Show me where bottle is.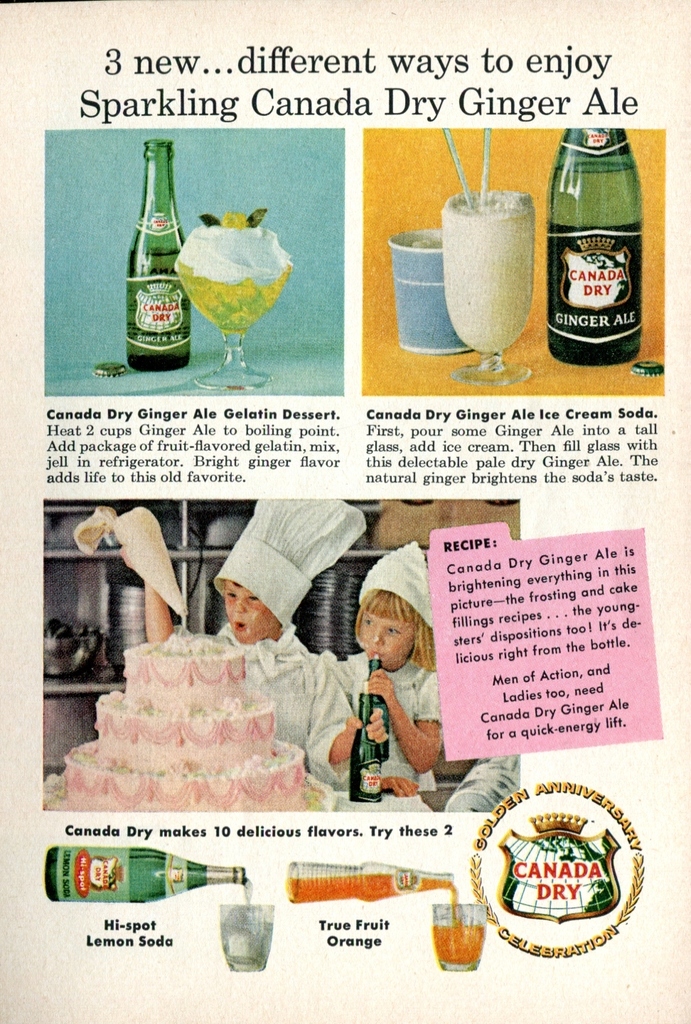
bottle is at l=288, t=861, r=453, b=907.
